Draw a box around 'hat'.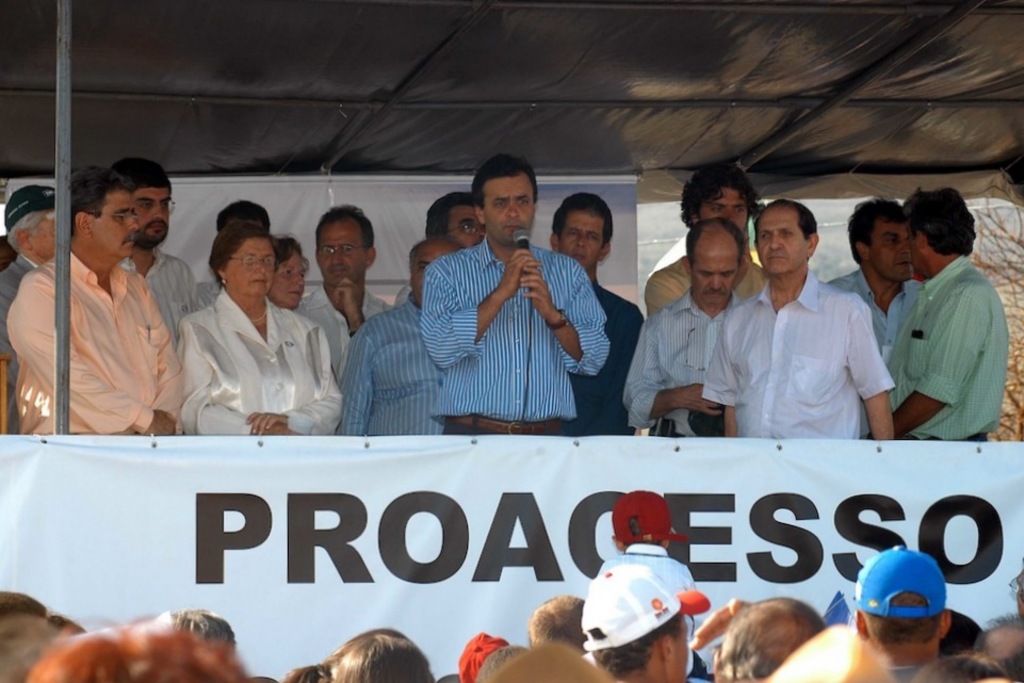
crop(854, 542, 946, 616).
